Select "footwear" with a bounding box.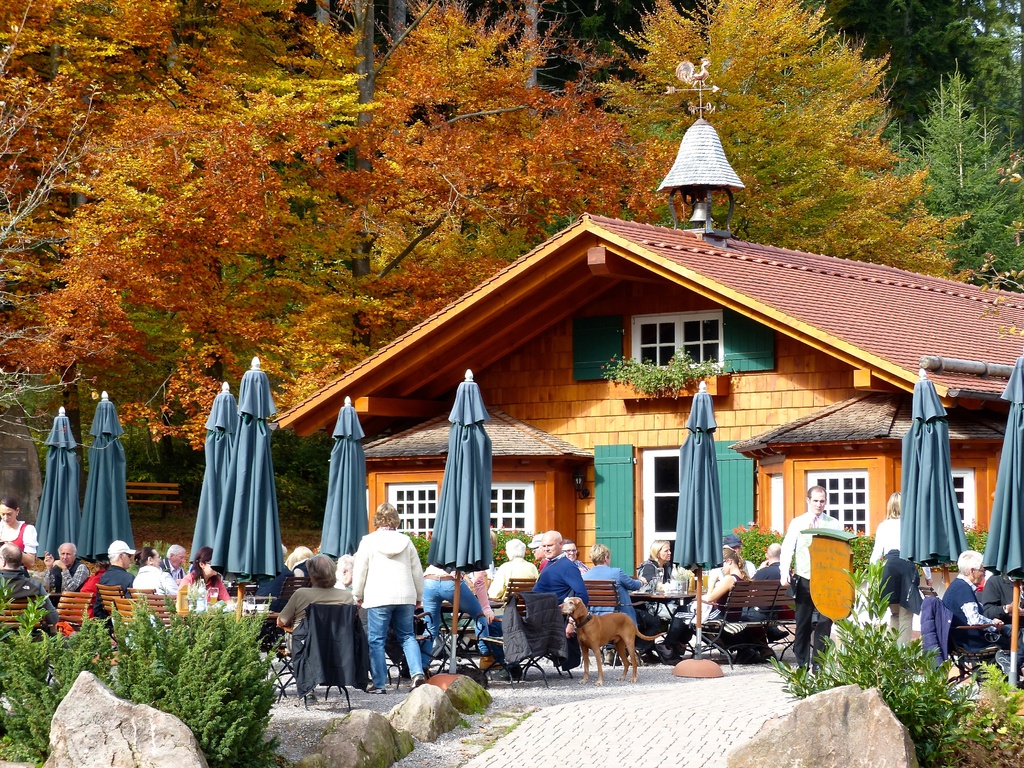
box(492, 660, 517, 685).
